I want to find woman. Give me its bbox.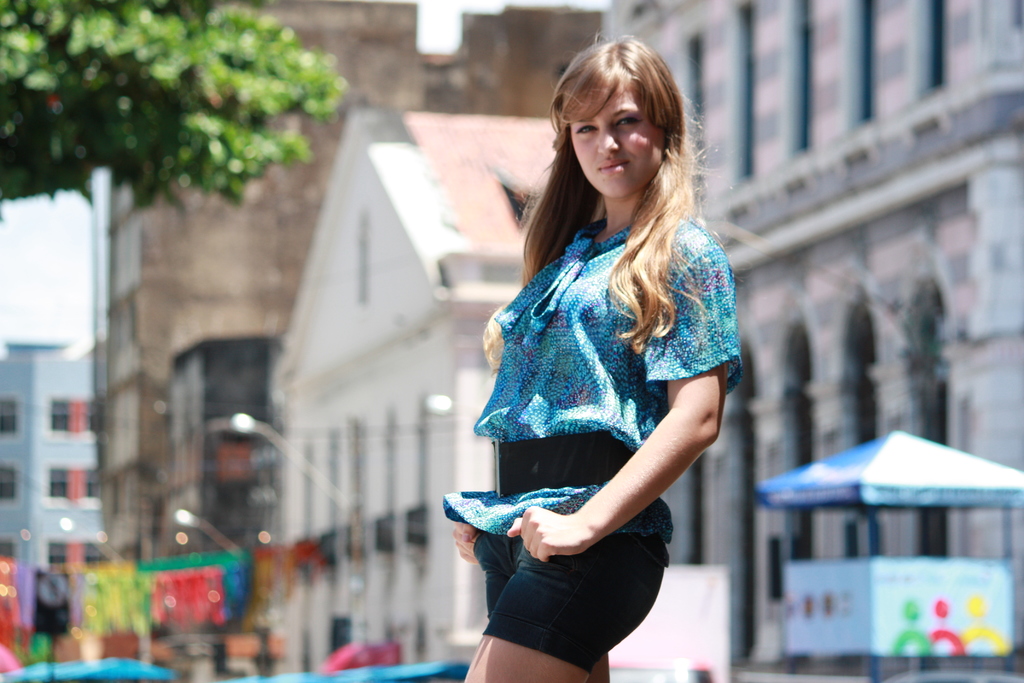
{"x1": 444, "y1": 36, "x2": 735, "y2": 682}.
